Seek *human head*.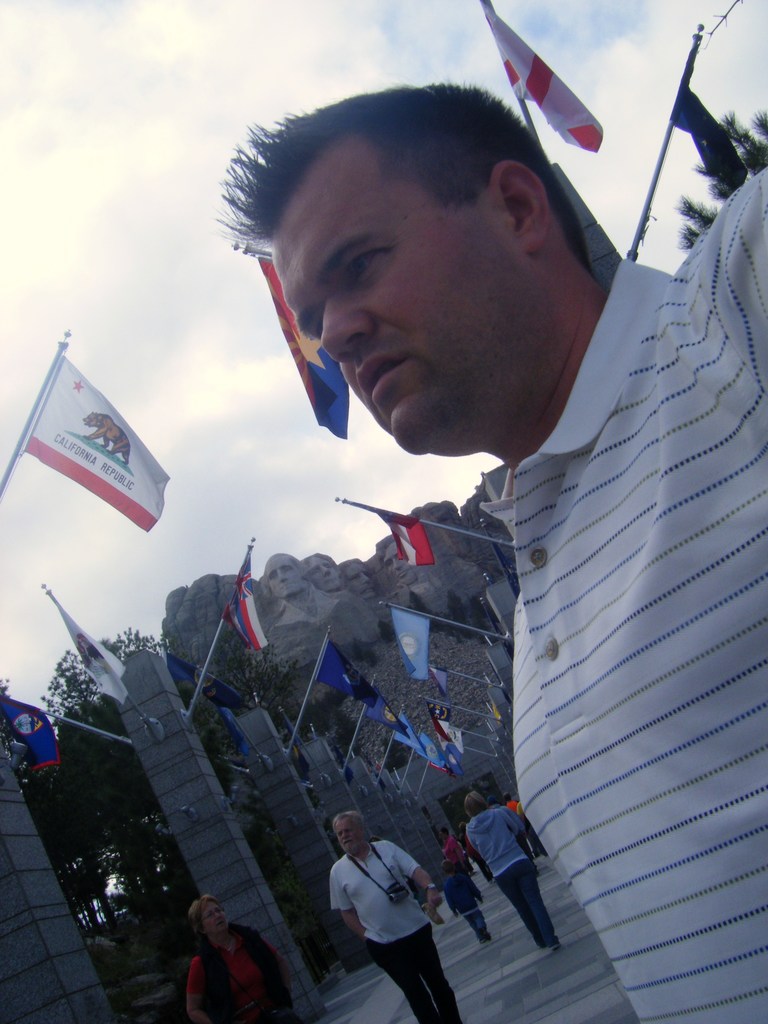
rect(278, 97, 563, 399).
